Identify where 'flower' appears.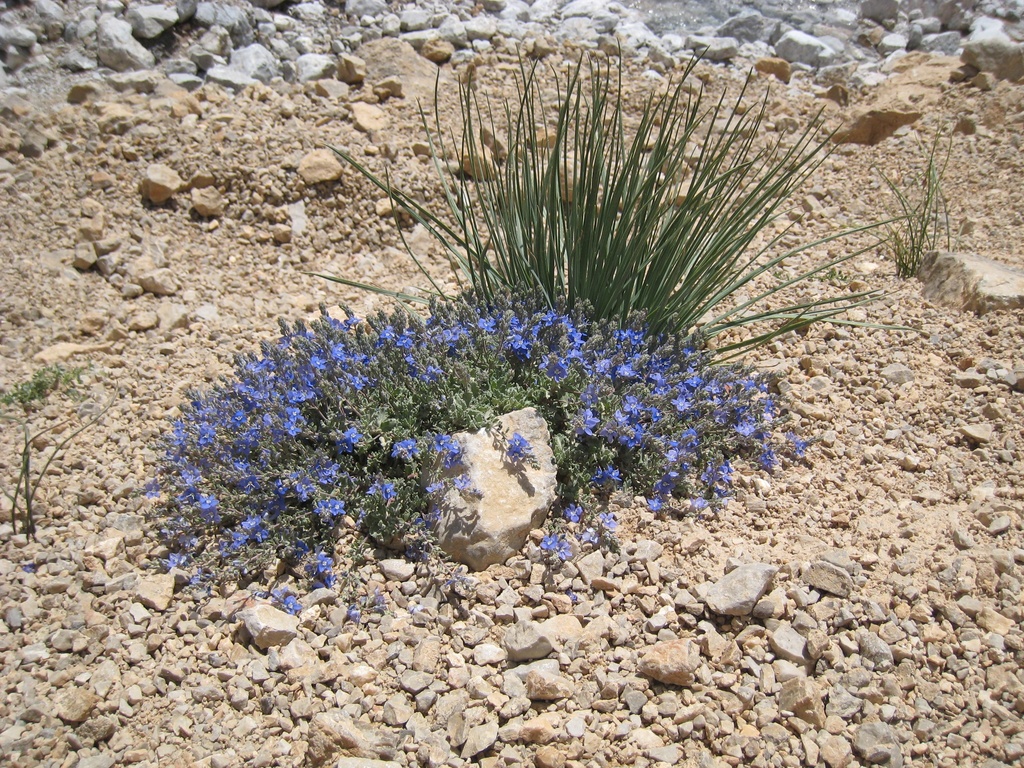
Appears at [left=368, top=481, right=379, bottom=493].
